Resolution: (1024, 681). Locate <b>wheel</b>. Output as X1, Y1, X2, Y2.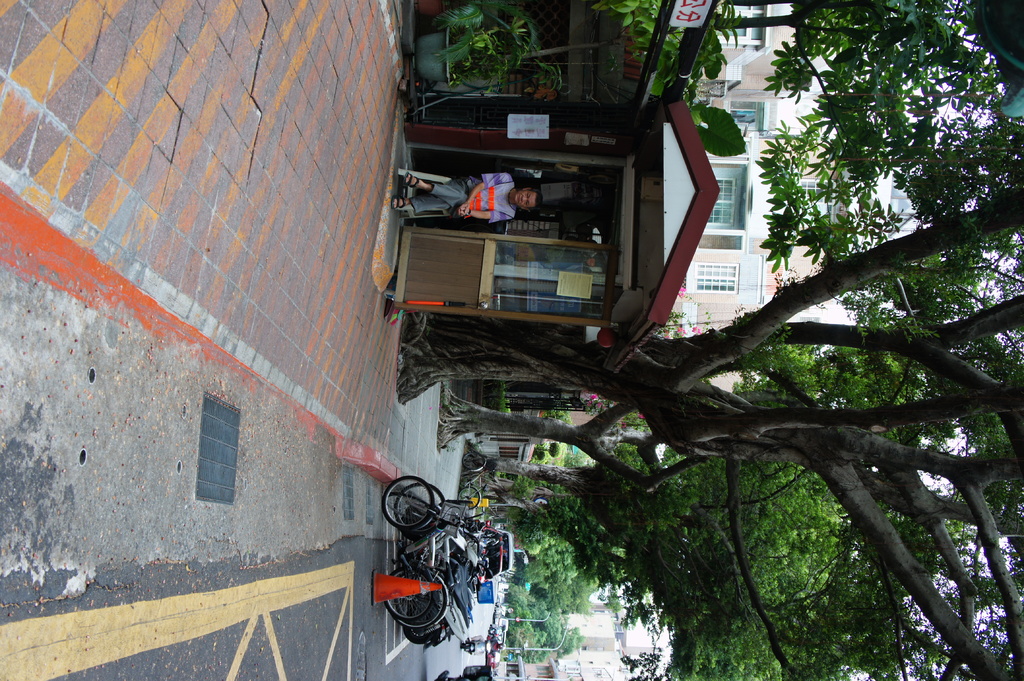
397, 591, 433, 646.
